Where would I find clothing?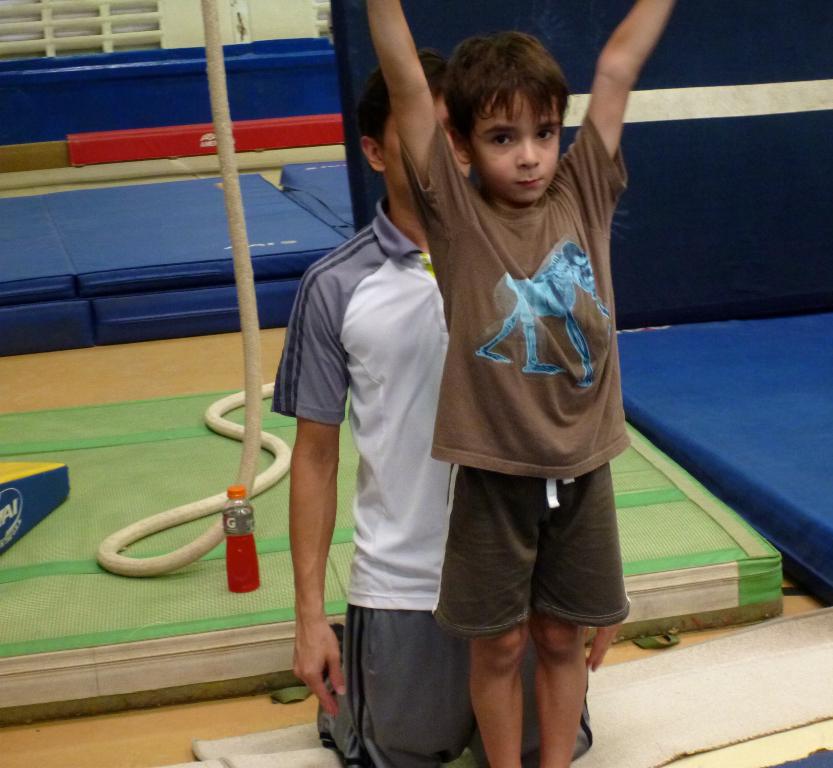
At (415, 123, 657, 662).
